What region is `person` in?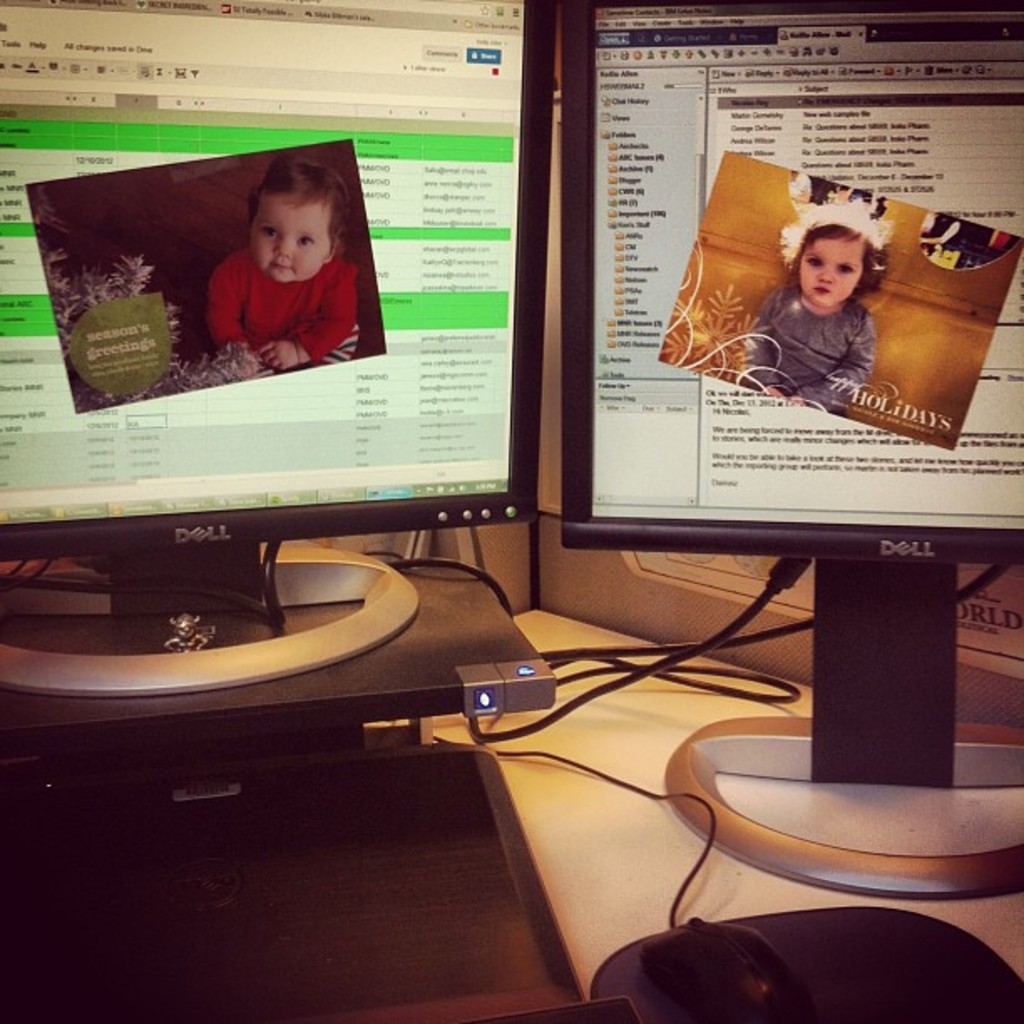
bbox=[736, 201, 899, 410].
